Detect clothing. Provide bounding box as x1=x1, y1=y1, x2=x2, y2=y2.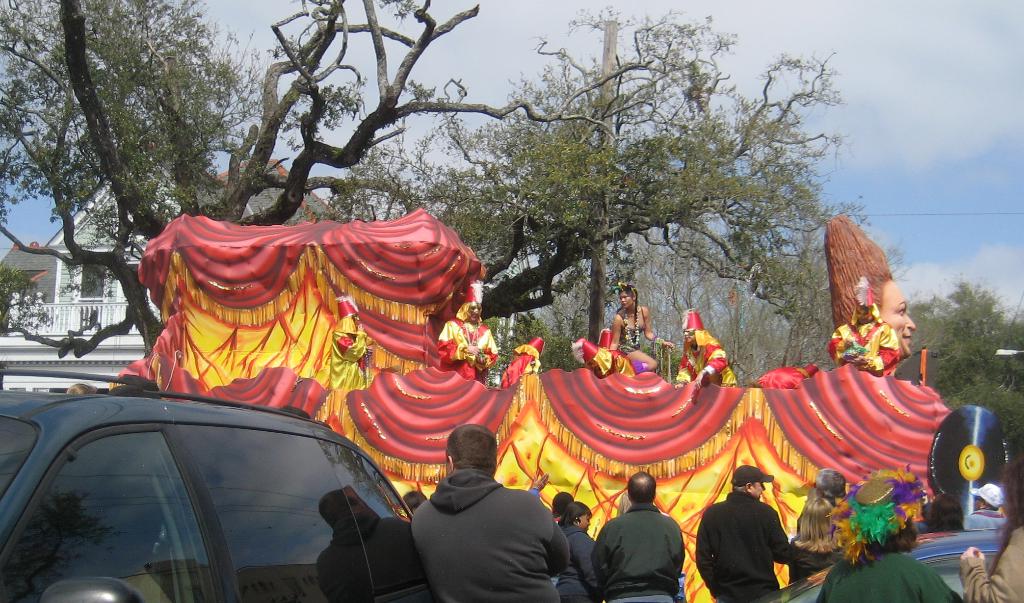
x1=588, y1=504, x2=689, y2=602.
